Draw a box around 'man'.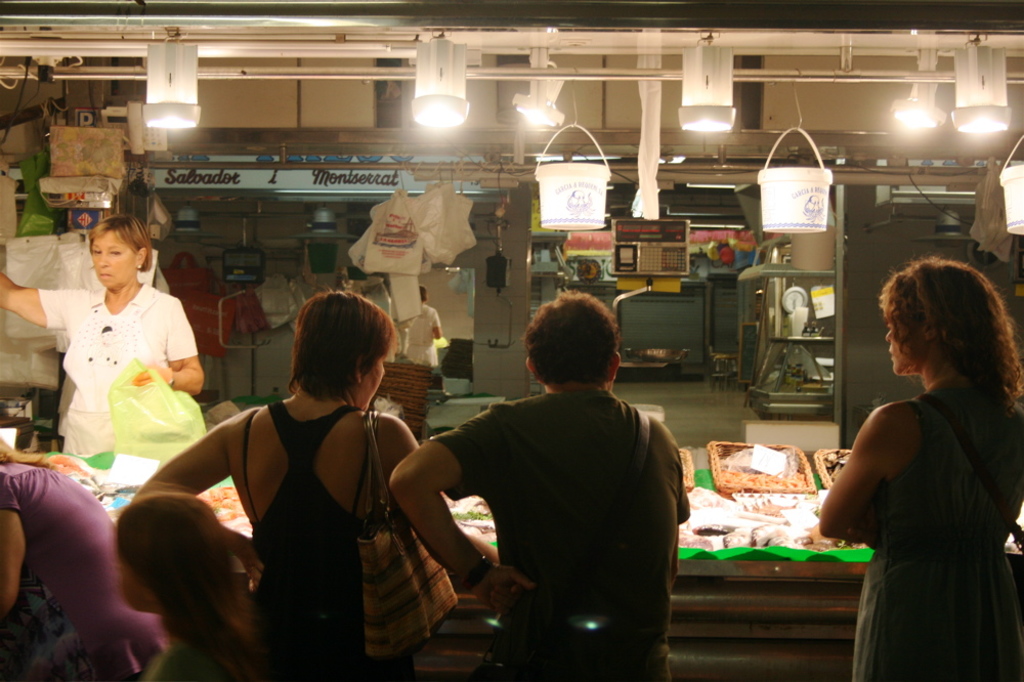
(left=404, top=287, right=441, bottom=371).
